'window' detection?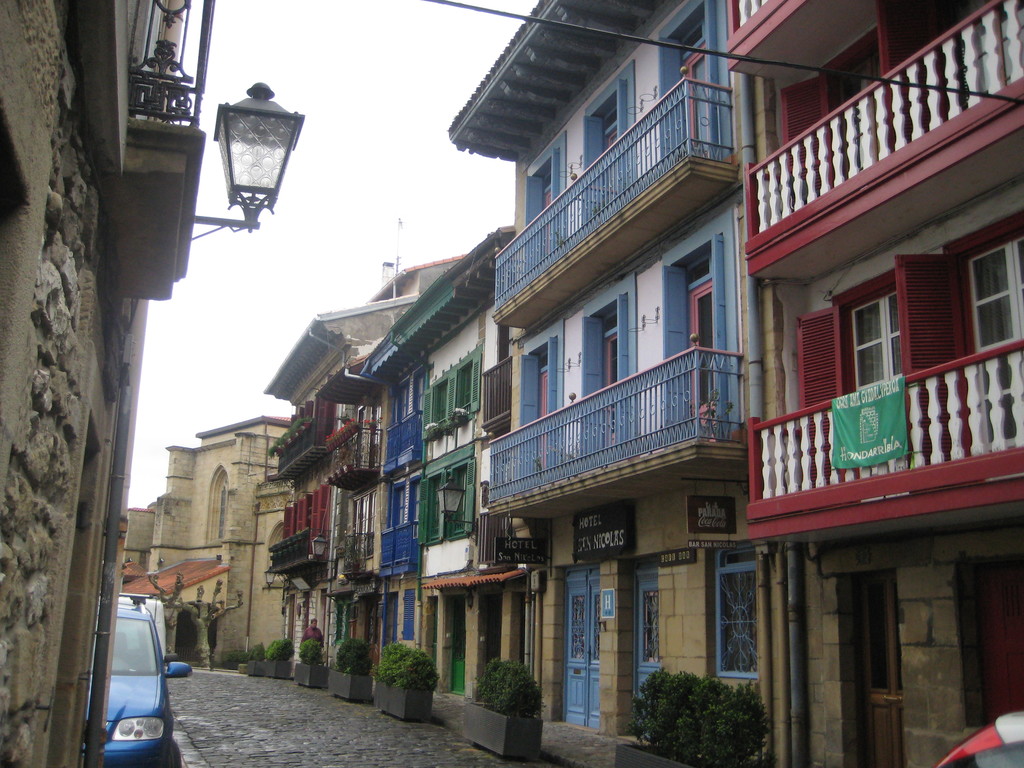
select_region(713, 541, 757, 680)
